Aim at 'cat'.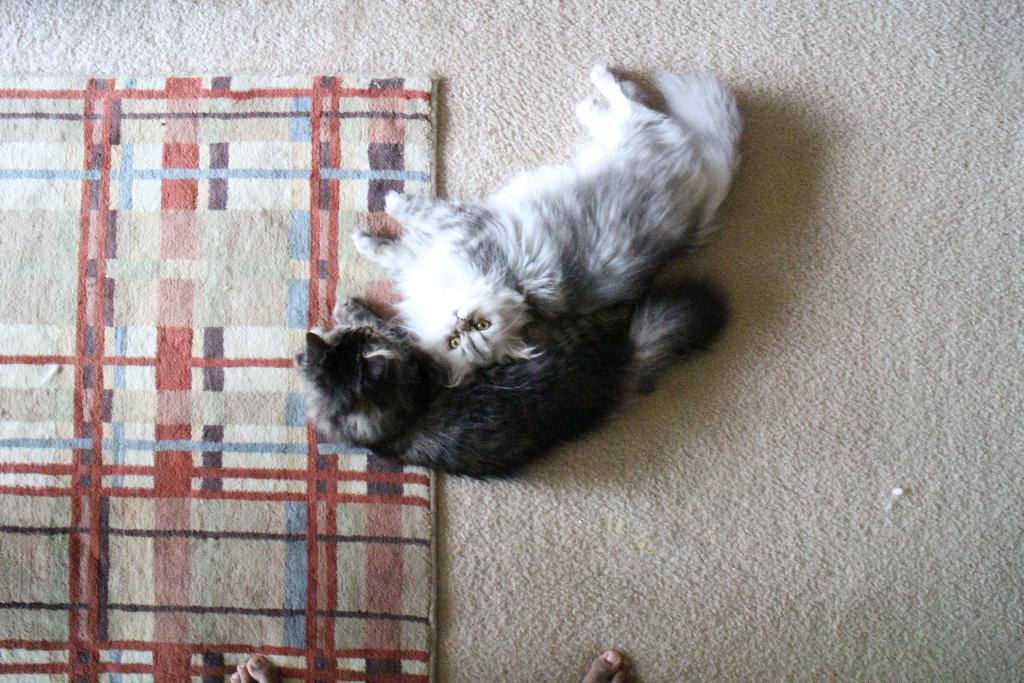
Aimed at (283,293,739,488).
